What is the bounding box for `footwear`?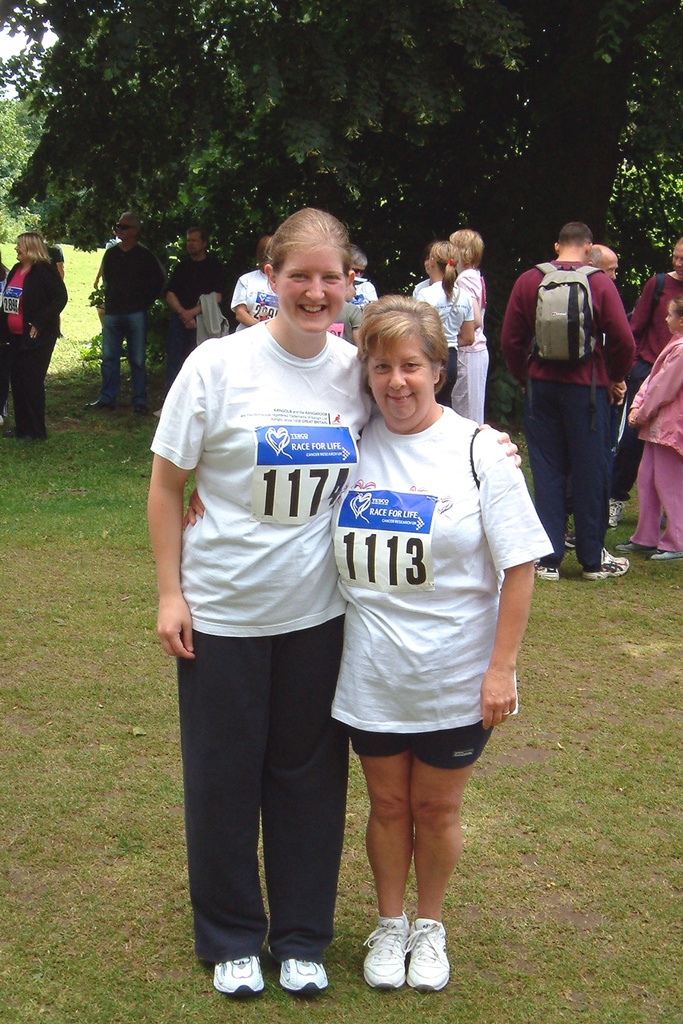
[left=579, top=547, right=630, bottom=579].
